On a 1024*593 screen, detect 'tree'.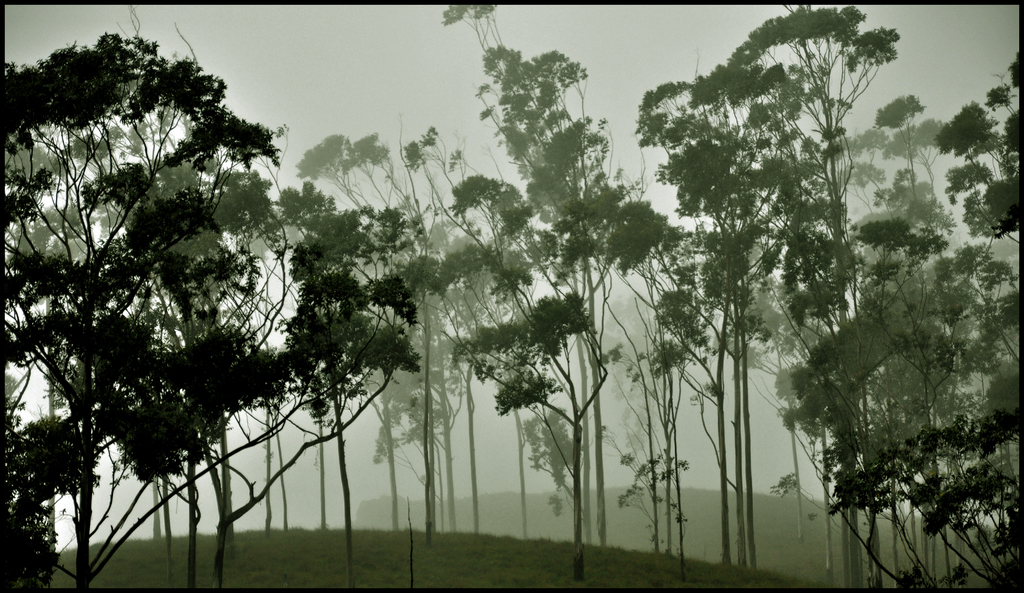
BBox(422, 4, 1023, 592).
